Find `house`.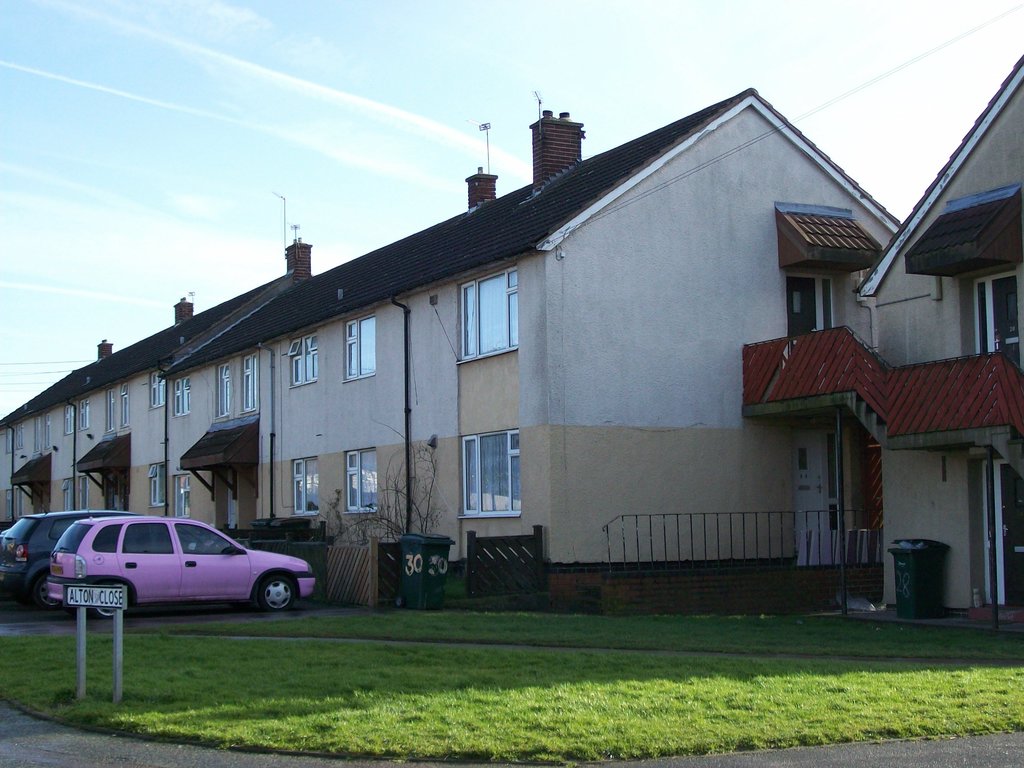
<region>0, 87, 1023, 618</region>.
